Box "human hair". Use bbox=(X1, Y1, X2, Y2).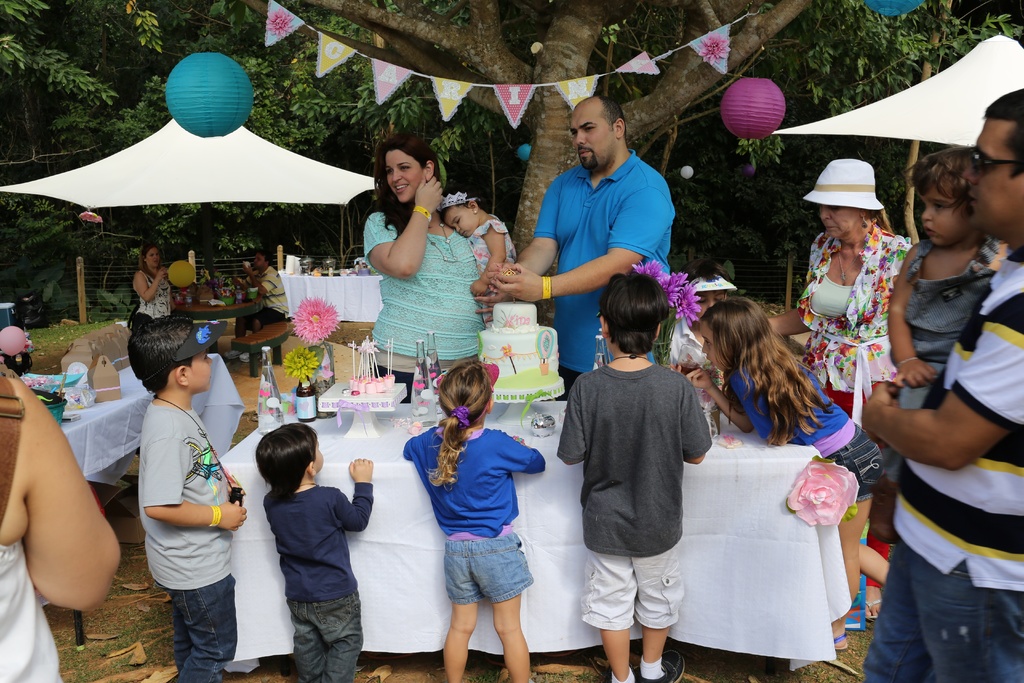
bbox=(421, 357, 493, 491).
